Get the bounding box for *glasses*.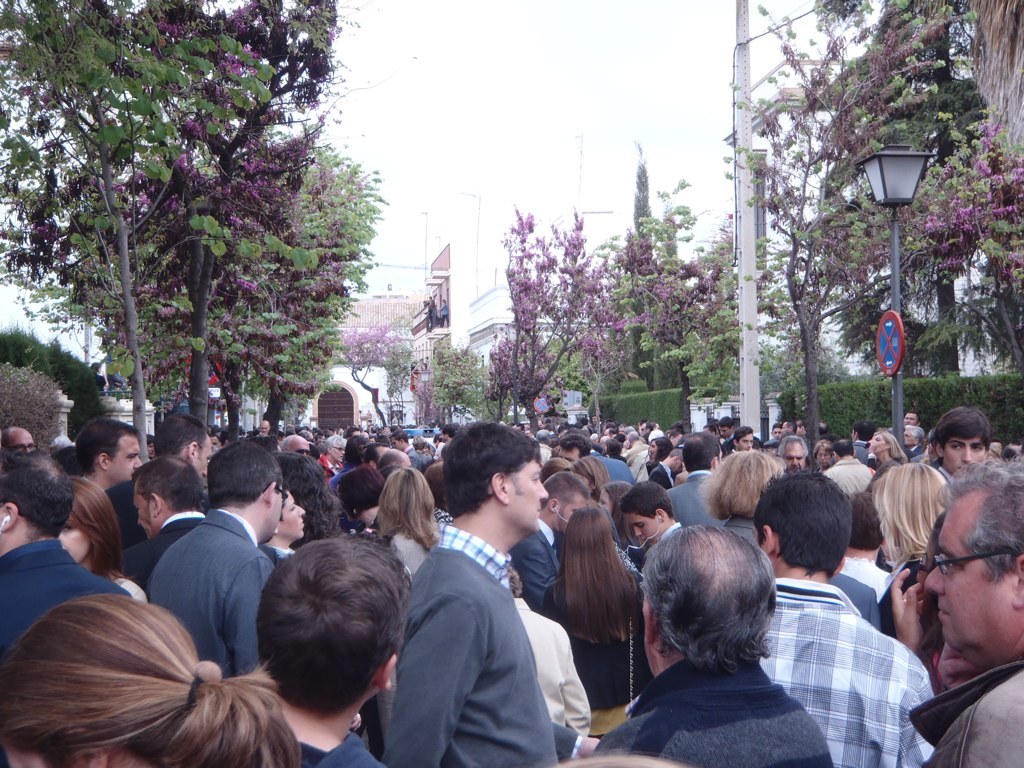
bbox=[9, 444, 40, 453].
